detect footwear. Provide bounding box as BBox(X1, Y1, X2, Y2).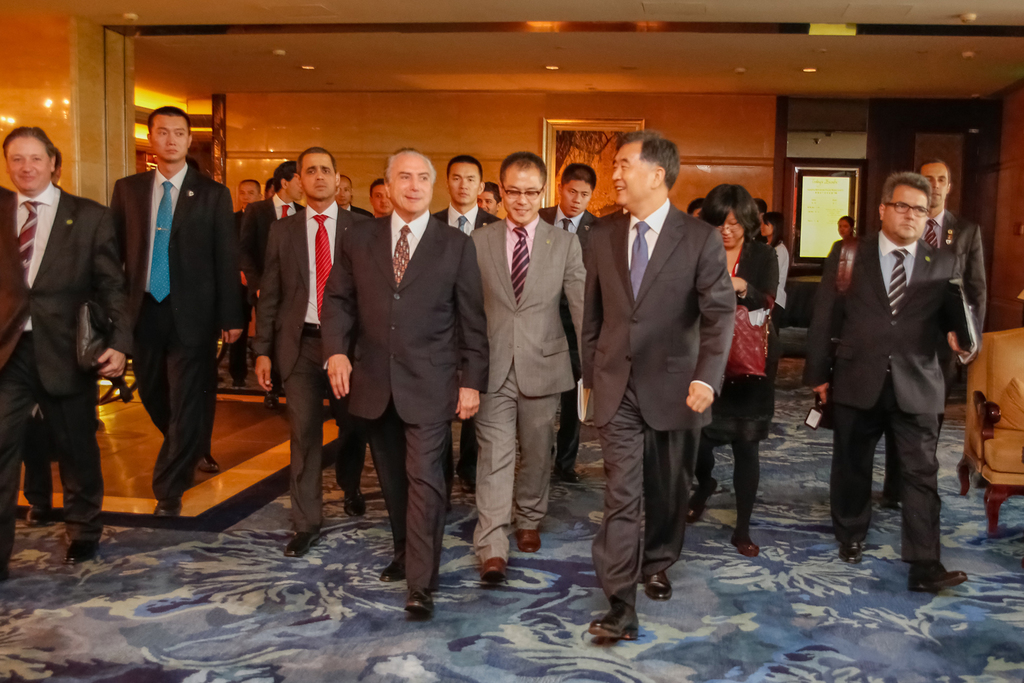
BBox(404, 593, 442, 619).
